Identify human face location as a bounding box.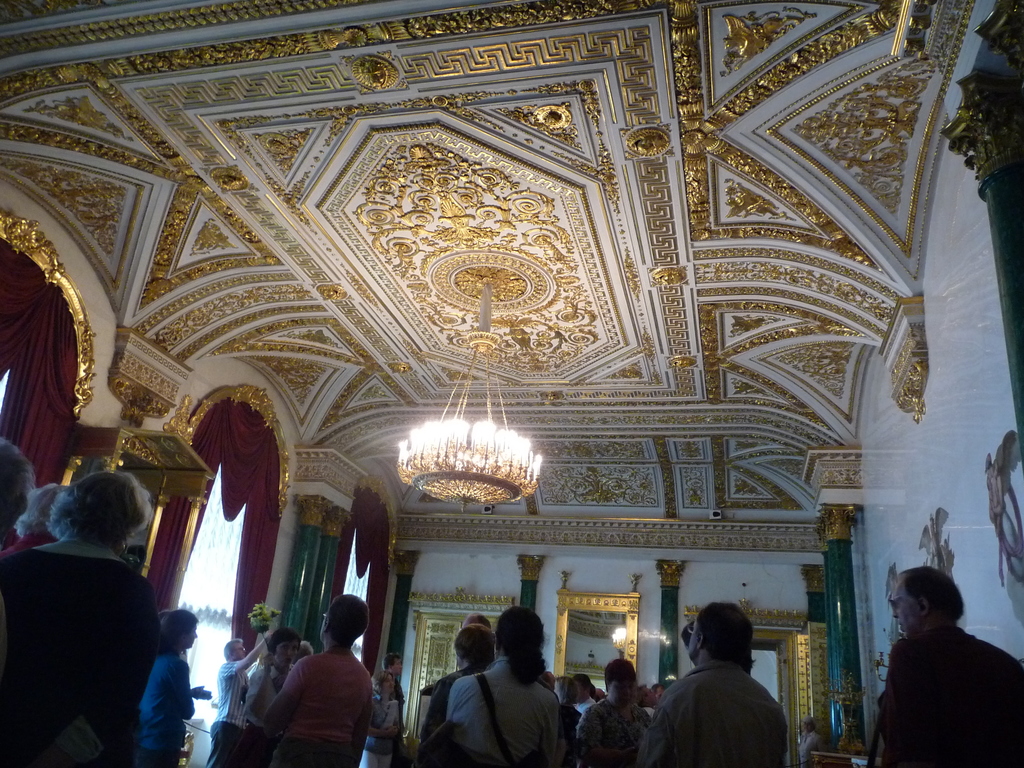
{"x1": 881, "y1": 577, "x2": 910, "y2": 637}.
